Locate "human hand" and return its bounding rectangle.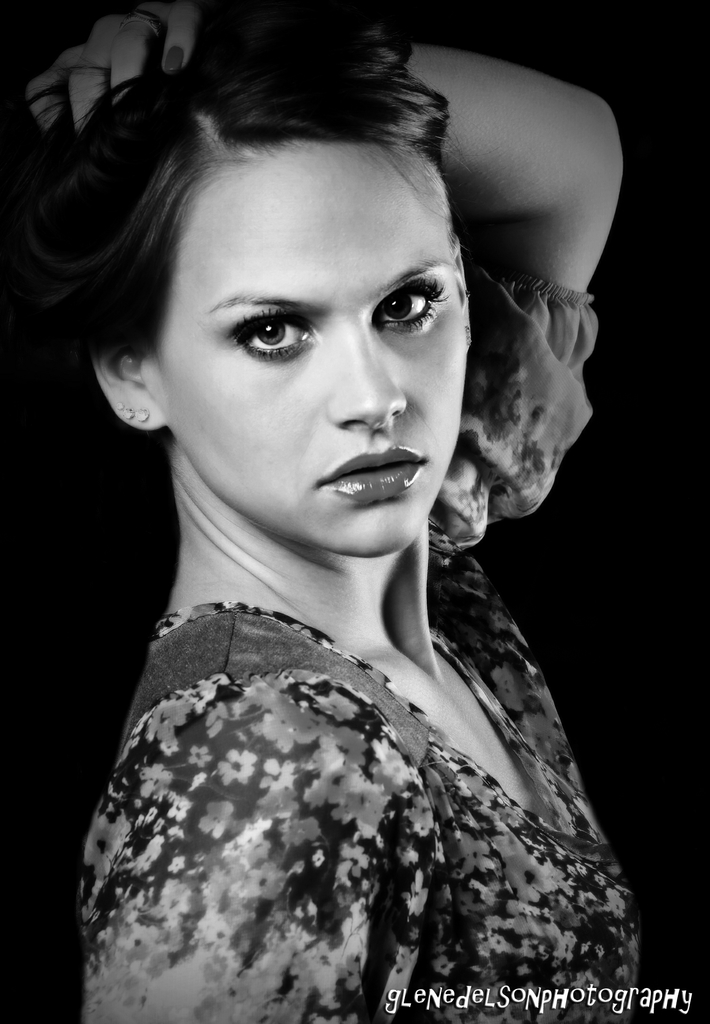
<box>36,7,193,141</box>.
